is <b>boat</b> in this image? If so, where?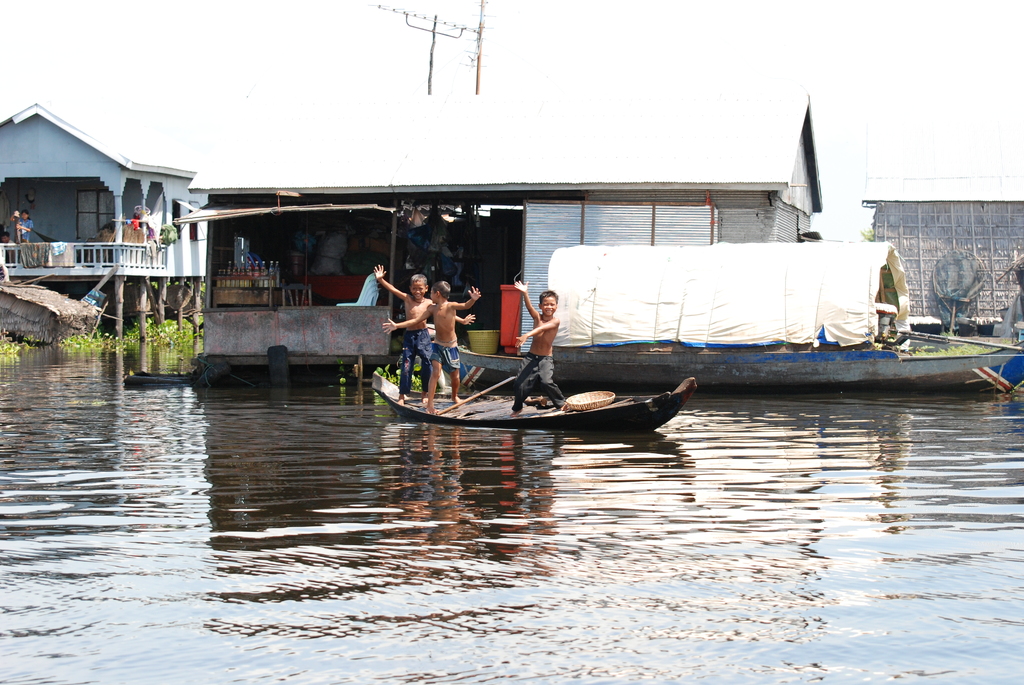
Yes, at Rect(444, 238, 1023, 391).
